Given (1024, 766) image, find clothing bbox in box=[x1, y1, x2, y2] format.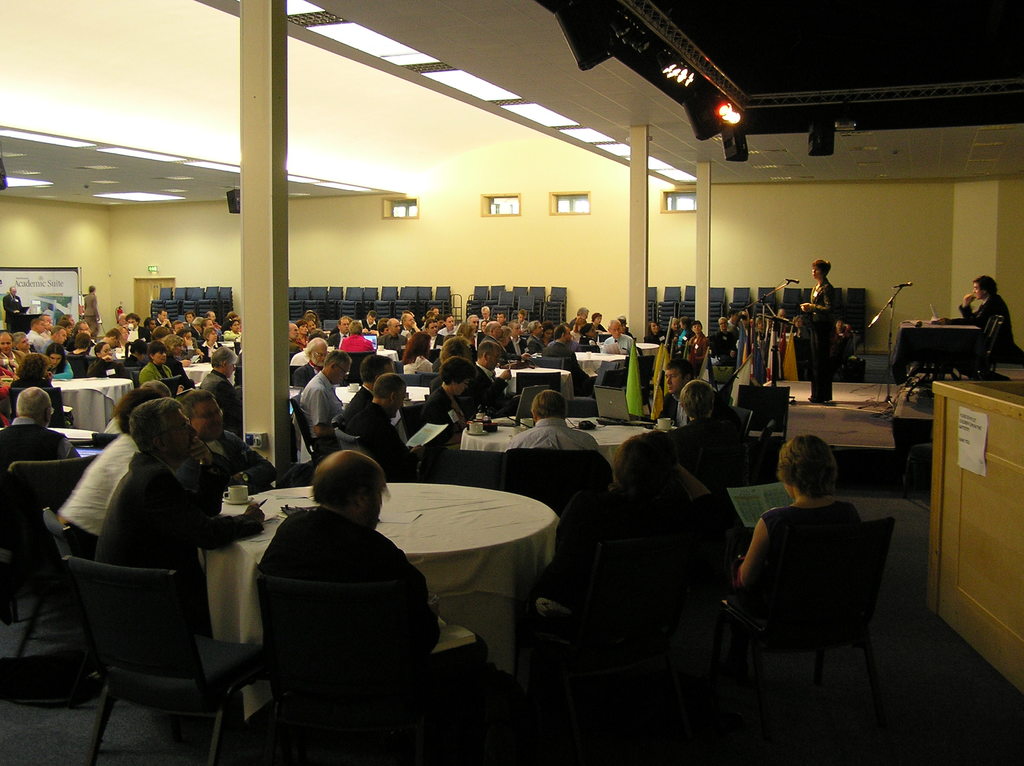
box=[337, 384, 380, 439].
